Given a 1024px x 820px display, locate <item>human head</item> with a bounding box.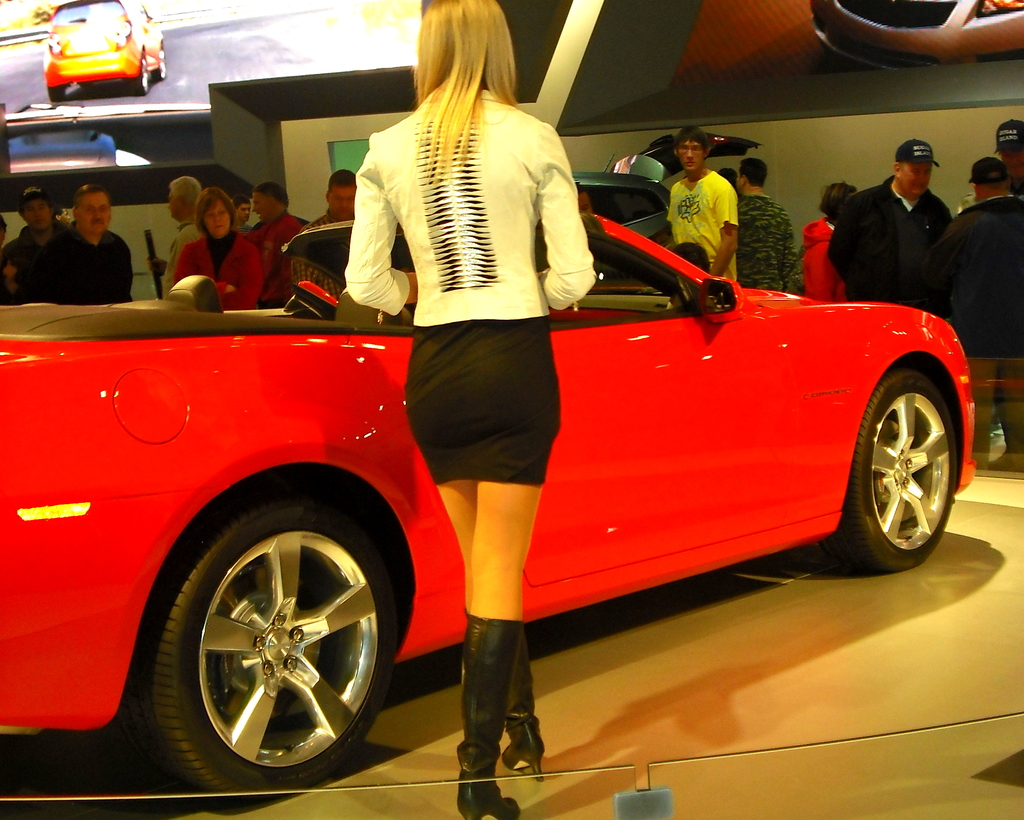
Located: 22:186:53:230.
